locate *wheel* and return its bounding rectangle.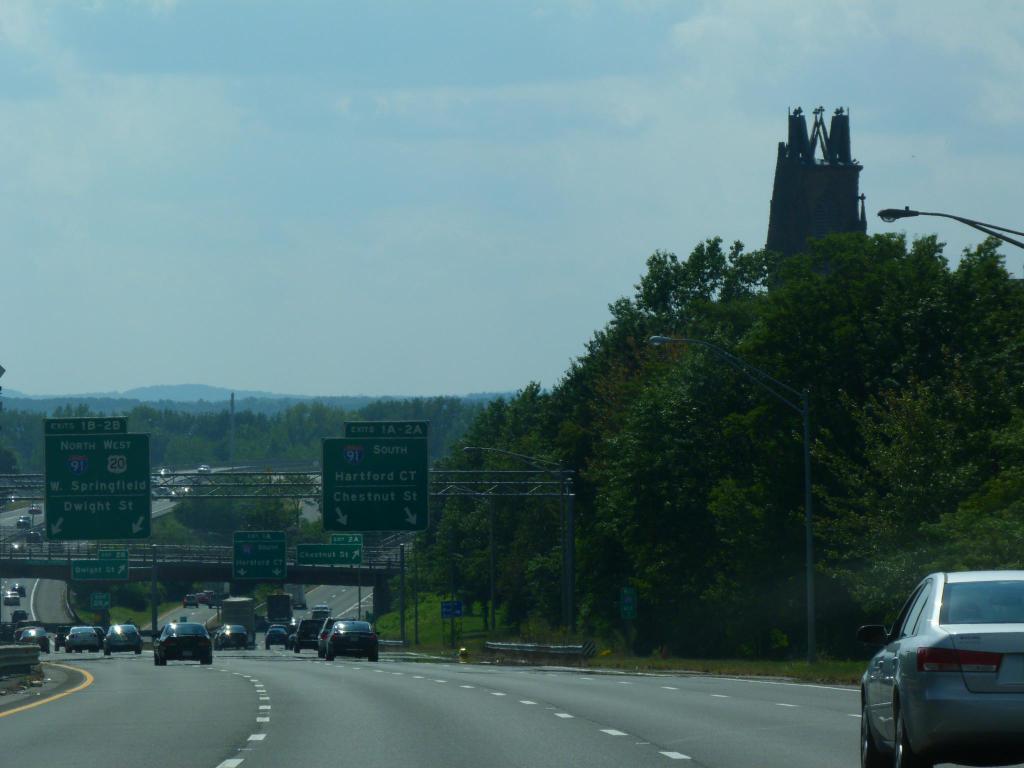
[left=895, top=704, right=930, bottom=767].
